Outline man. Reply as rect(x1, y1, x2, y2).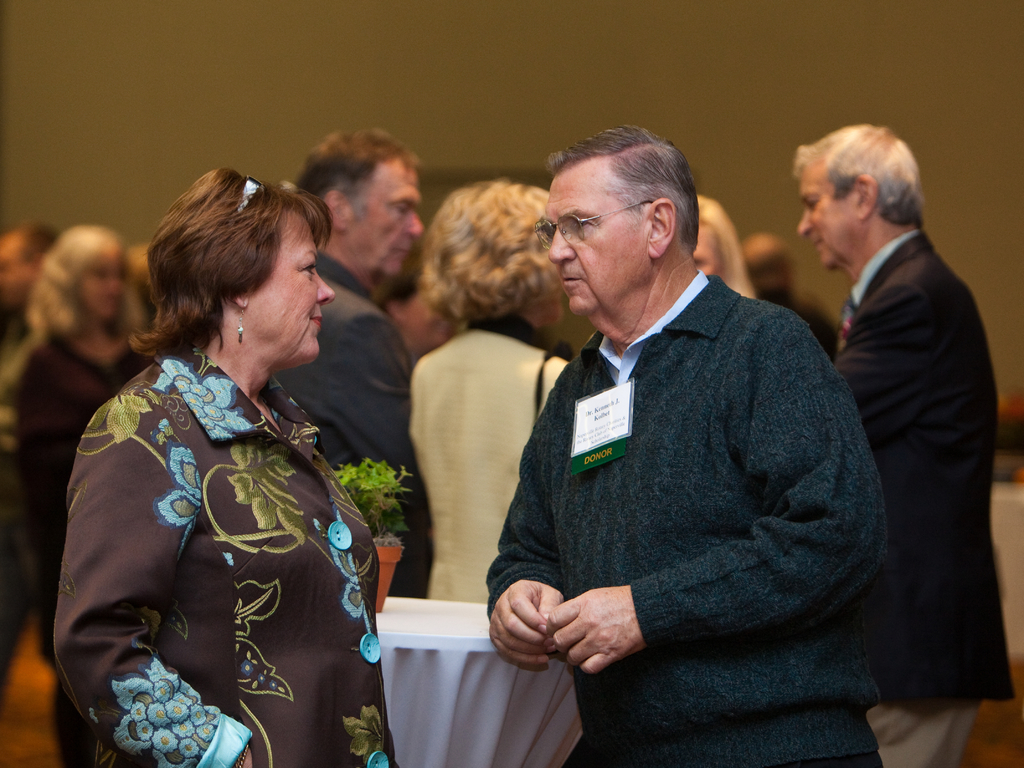
rect(474, 124, 898, 739).
